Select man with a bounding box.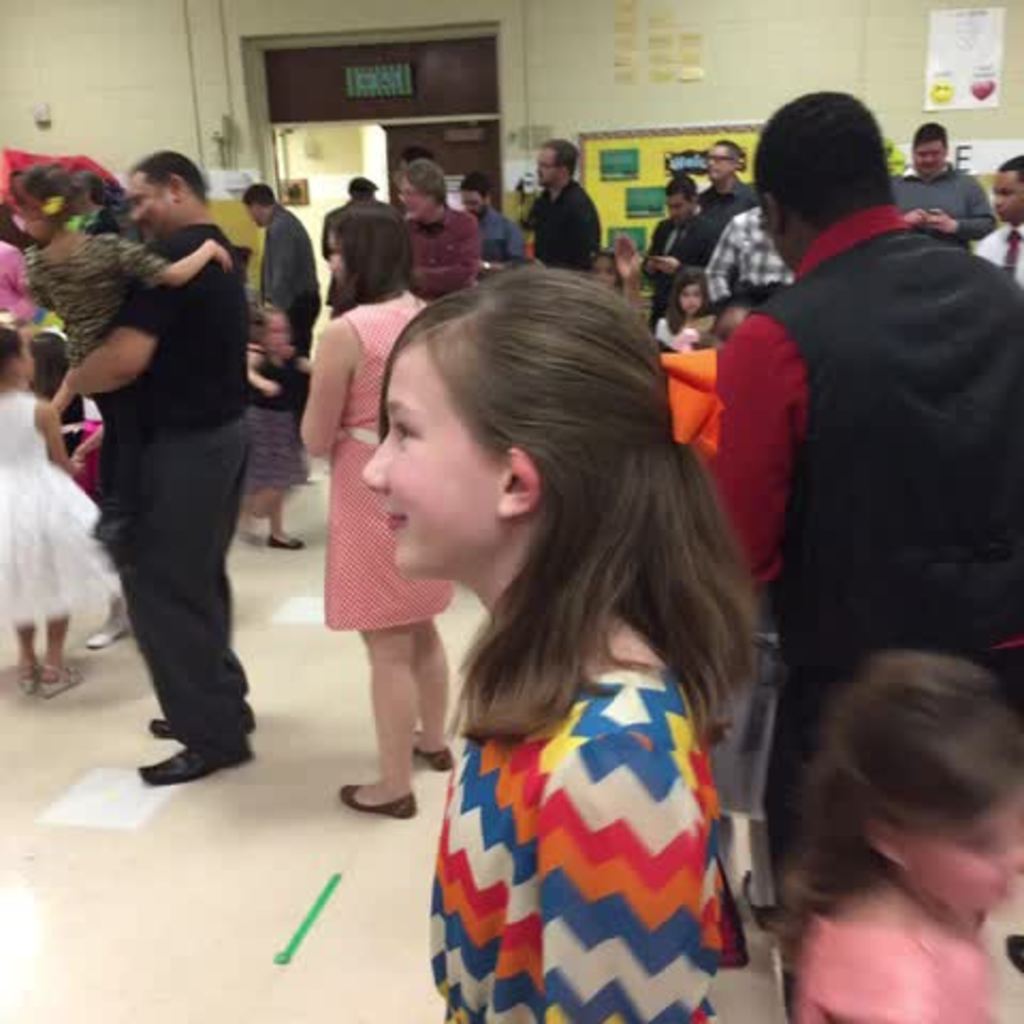
(x1=894, y1=124, x2=994, y2=256).
